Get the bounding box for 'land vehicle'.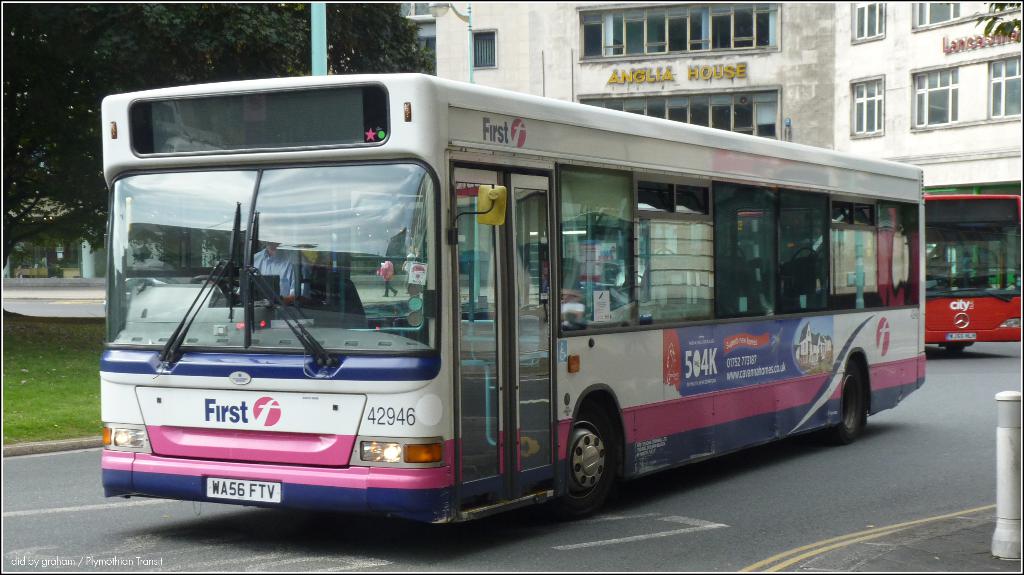
{"x1": 99, "y1": 70, "x2": 922, "y2": 527}.
